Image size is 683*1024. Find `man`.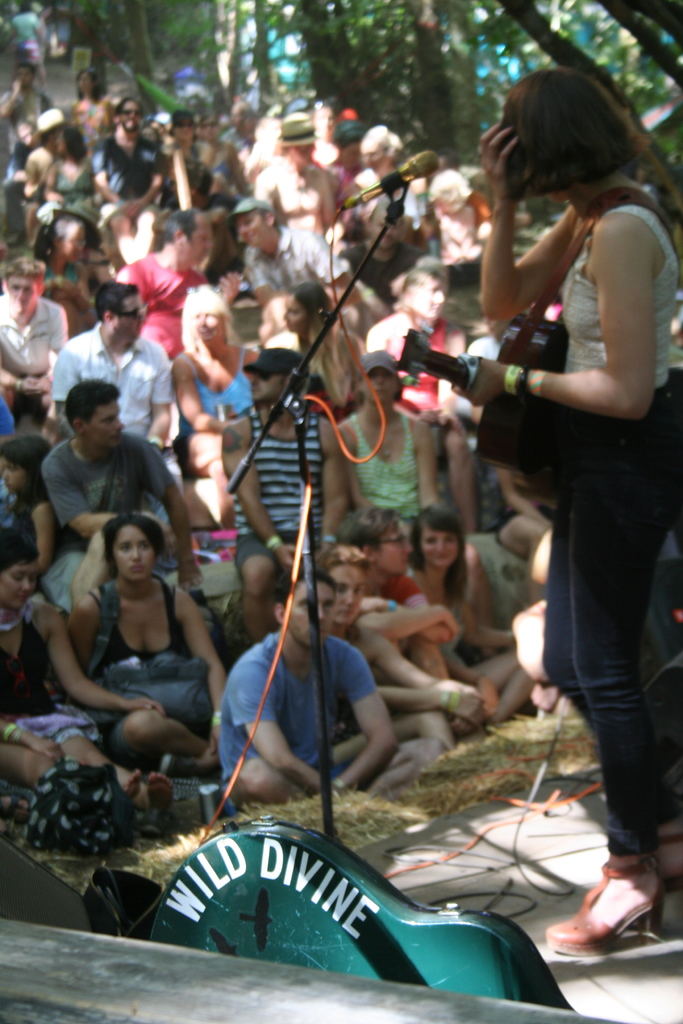
locate(41, 377, 227, 621).
